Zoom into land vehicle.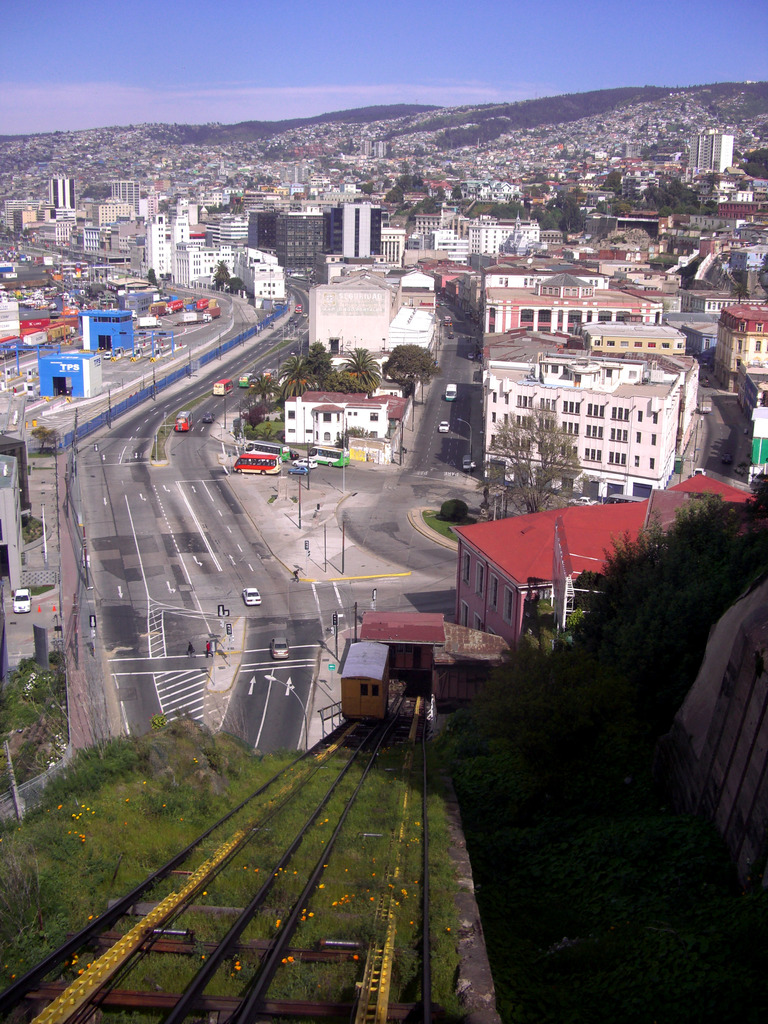
Zoom target: 236,442,286,488.
